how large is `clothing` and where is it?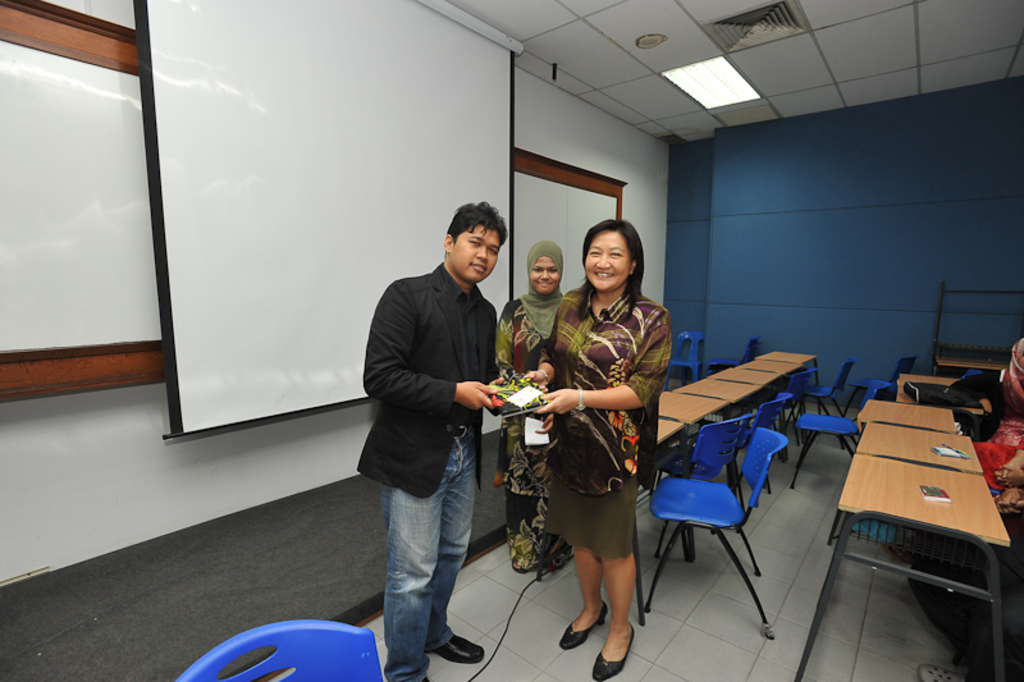
Bounding box: detection(346, 193, 520, 653).
